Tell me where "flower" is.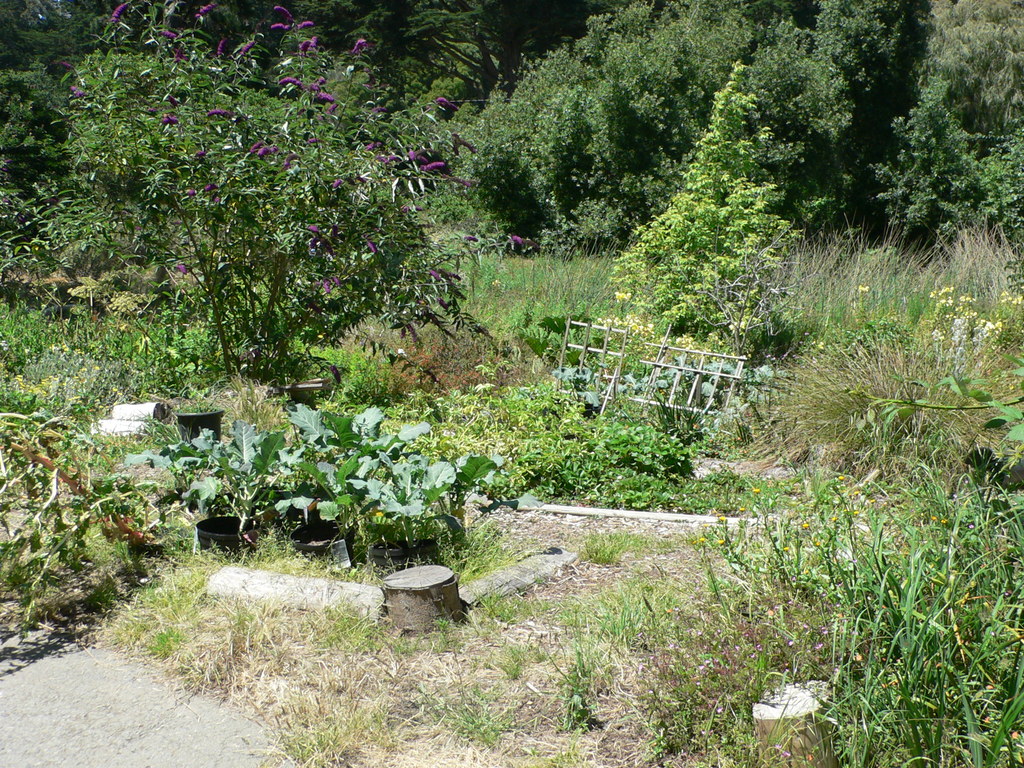
"flower" is at {"left": 315, "top": 88, "right": 335, "bottom": 105}.
